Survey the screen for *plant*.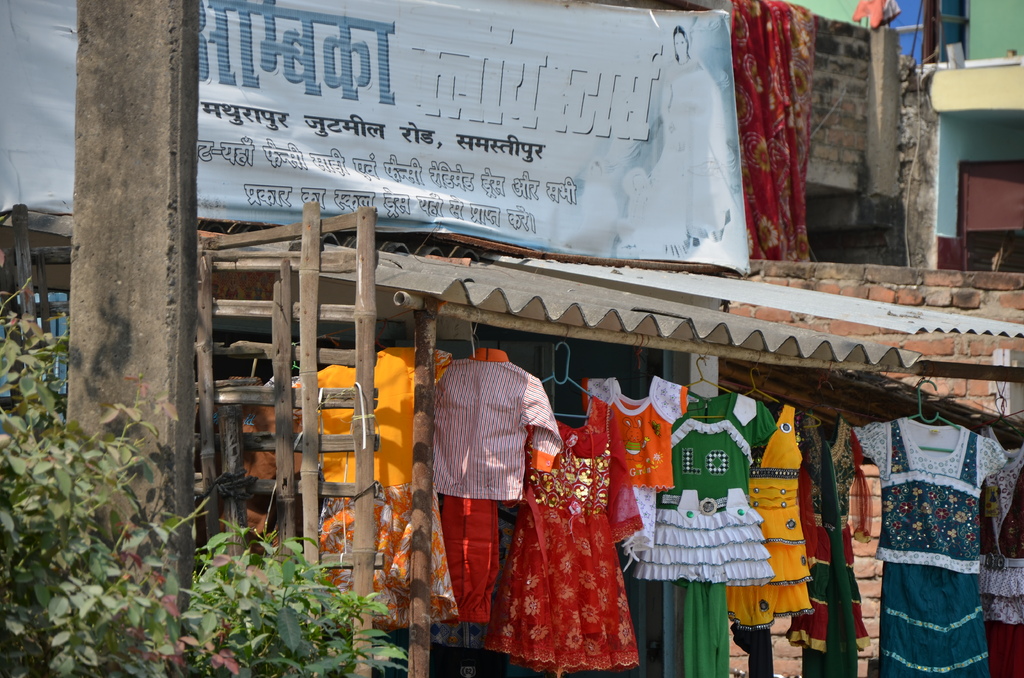
Survey found: 0/273/410/677.
